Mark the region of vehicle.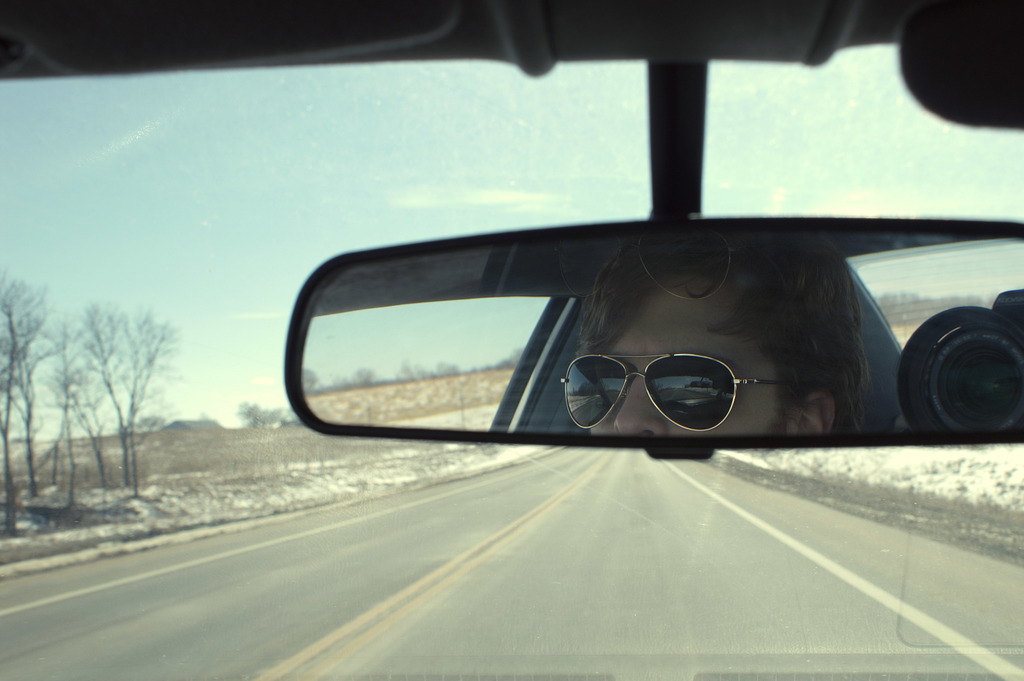
Region: BBox(0, 0, 1023, 680).
